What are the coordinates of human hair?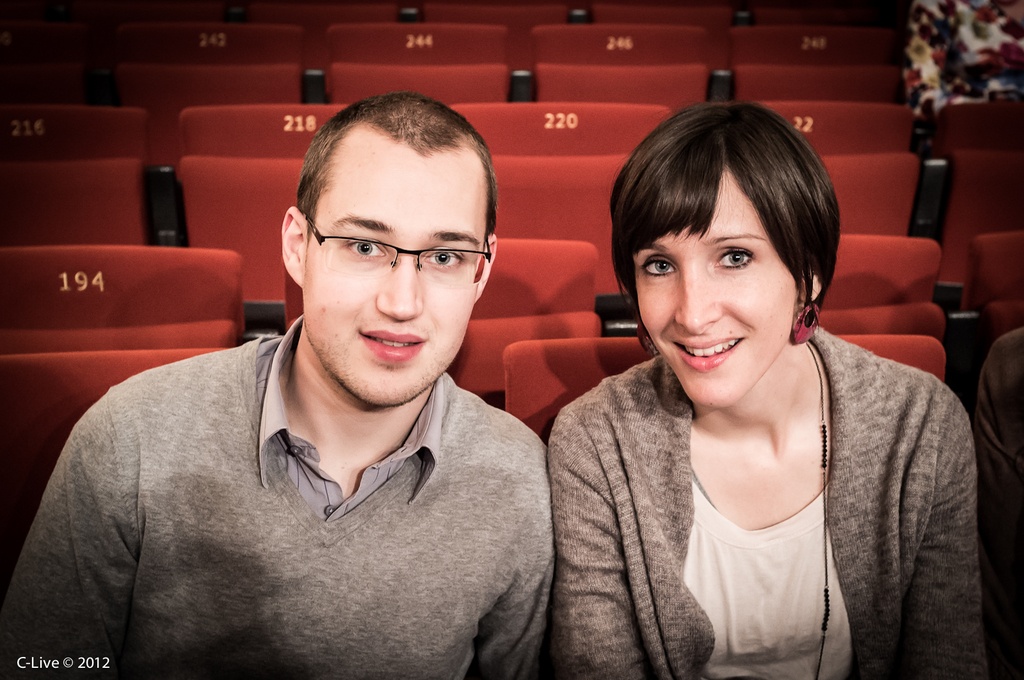
rect(610, 100, 836, 391).
